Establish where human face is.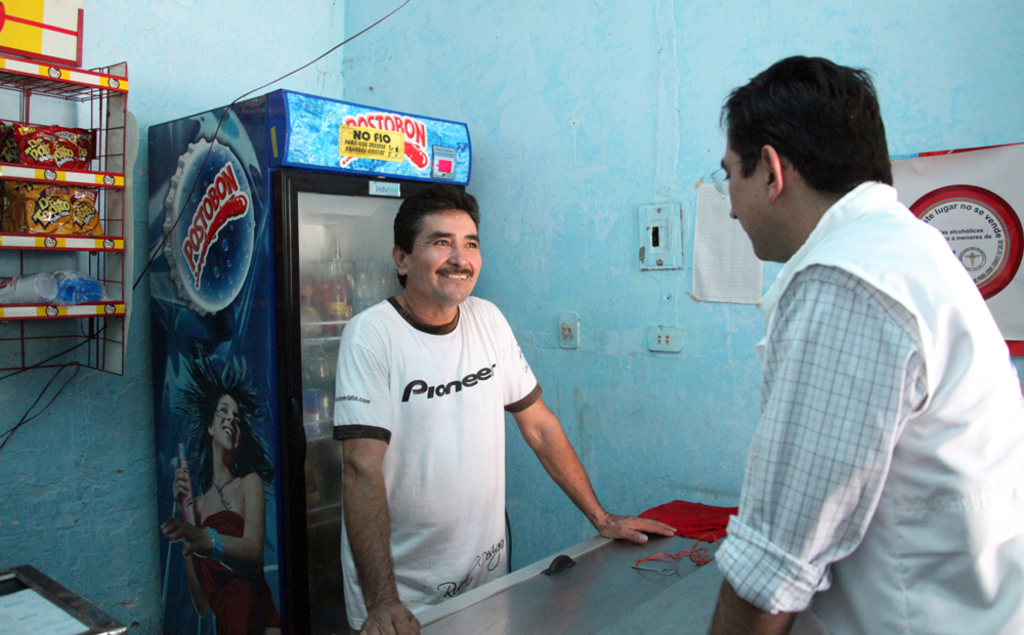
Established at left=407, top=206, right=484, bottom=304.
